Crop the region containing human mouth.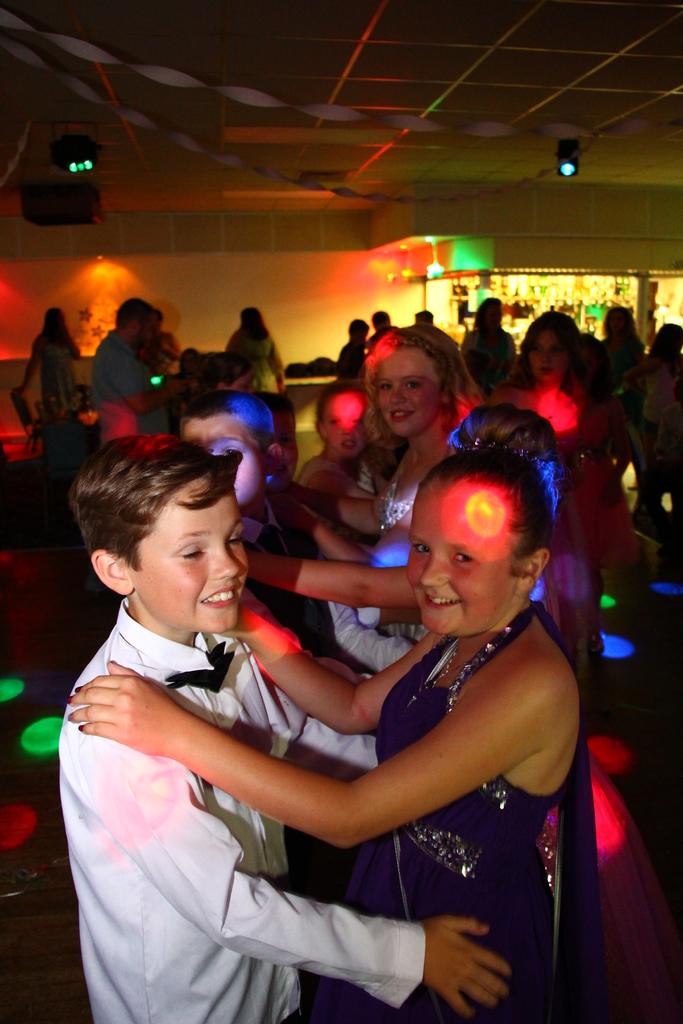
Crop region: BBox(200, 586, 238, 608).
